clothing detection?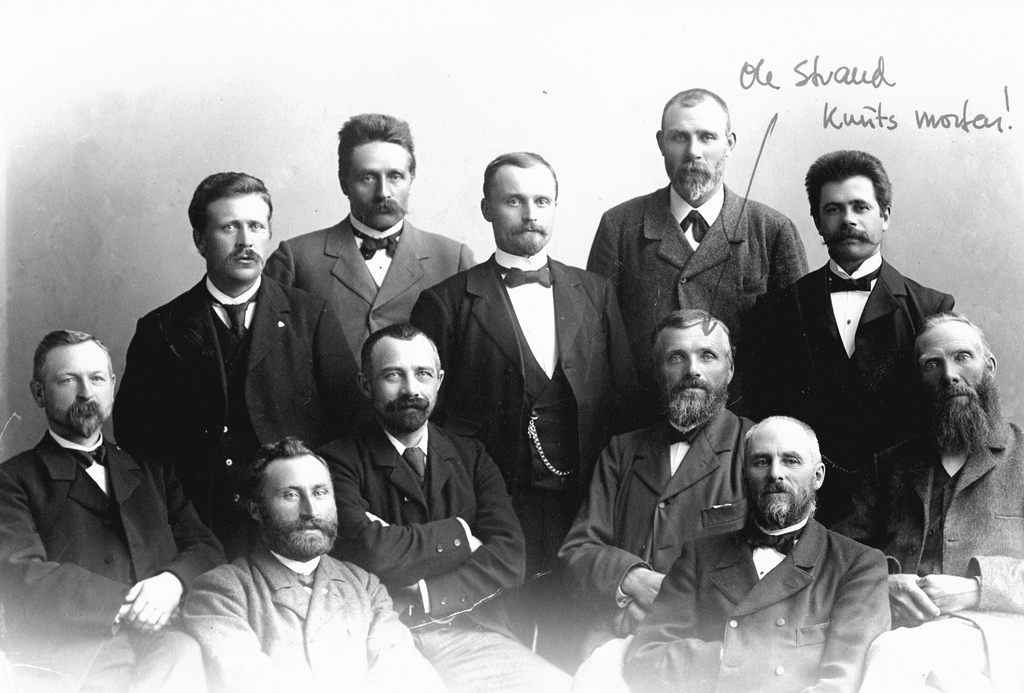
locate(276, 234, 480, 443)
